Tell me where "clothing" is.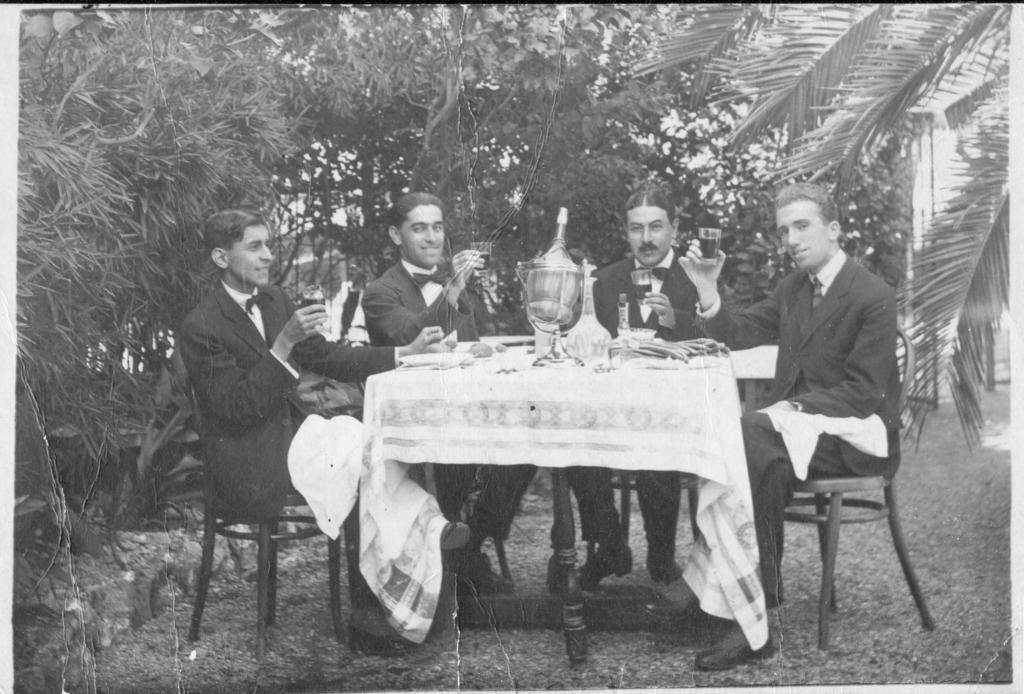
"clothing" is at left=181, top=278, right=391, bottom=630.
